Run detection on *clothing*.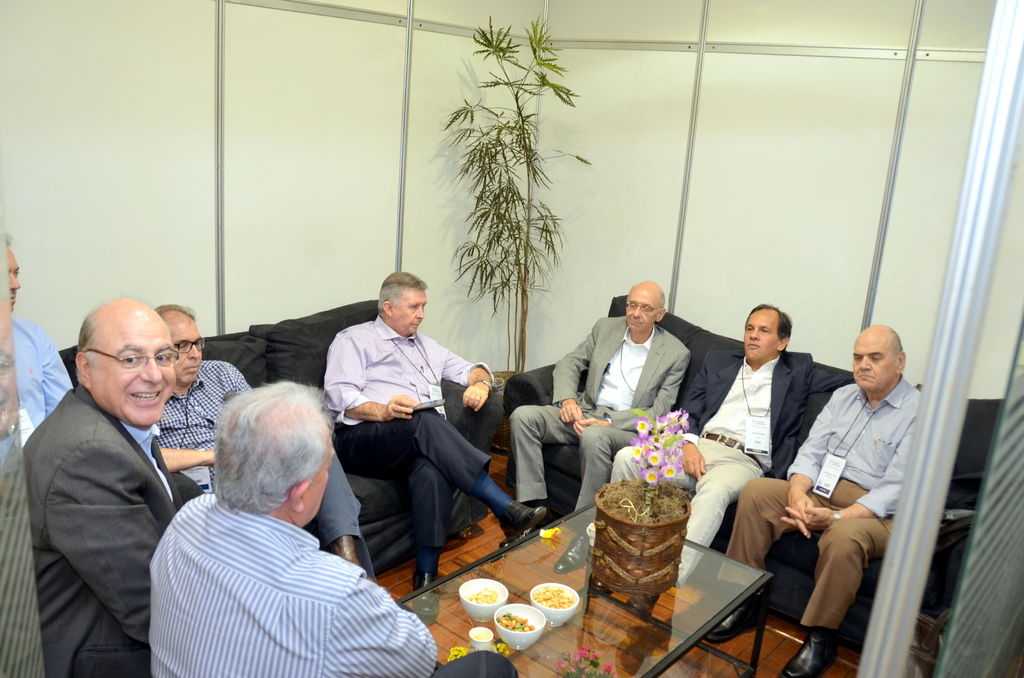
Result: locate(13, 382, 203, 677).
